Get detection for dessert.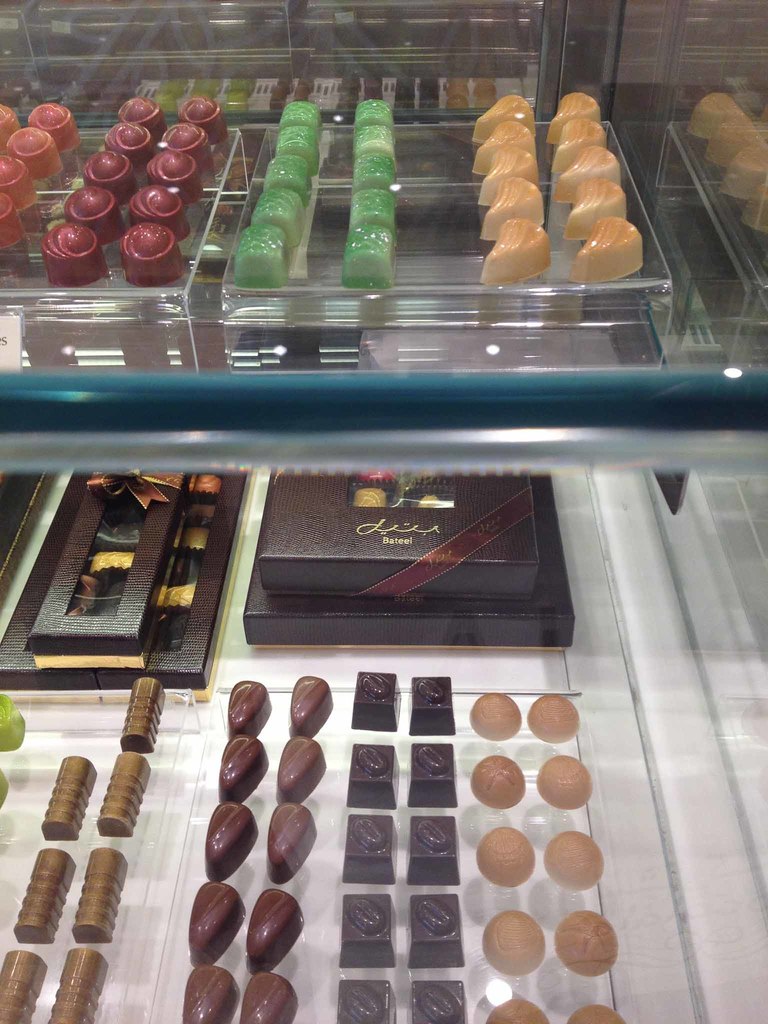
Detection: rect(342, 814, 394, 879).
